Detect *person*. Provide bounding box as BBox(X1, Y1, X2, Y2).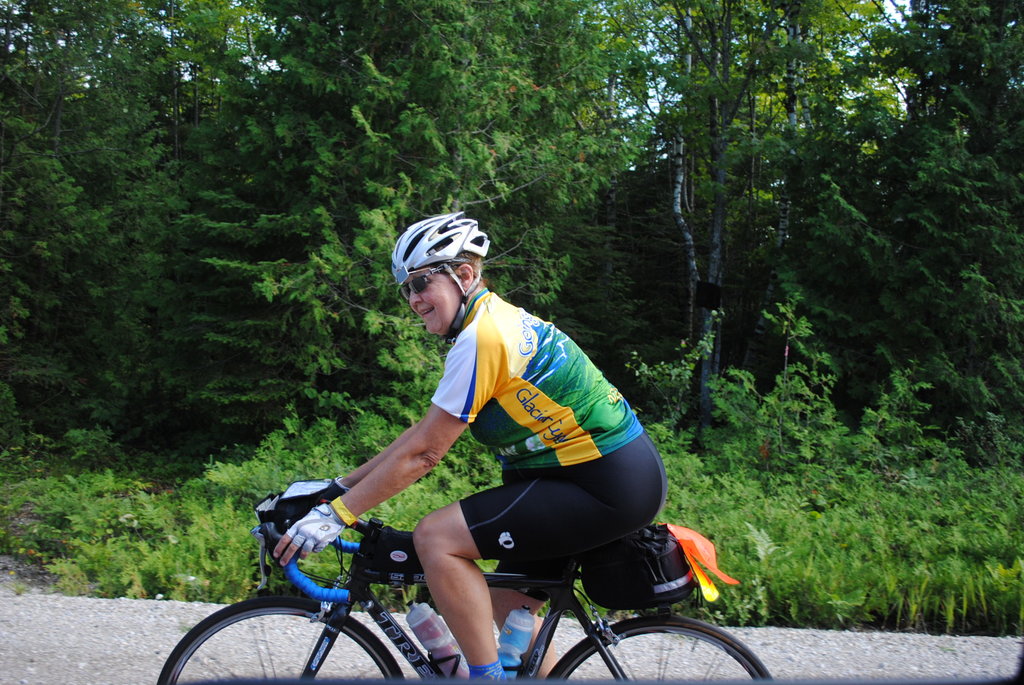
BBox(365, 194, 669, 673).
